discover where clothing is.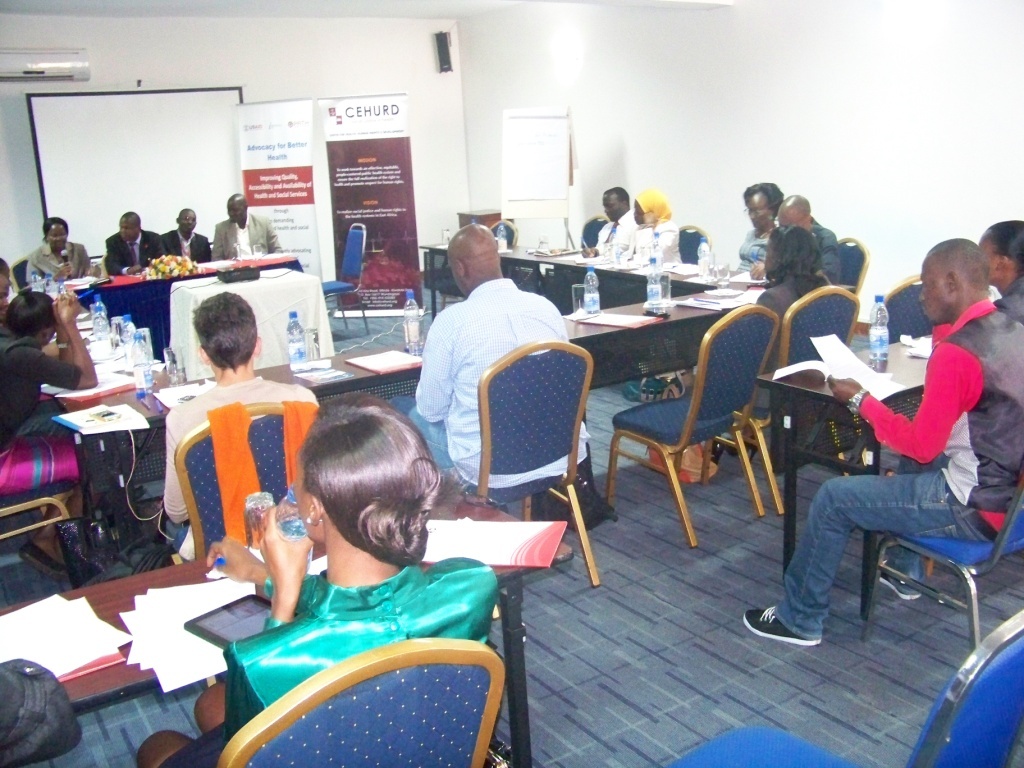
Discovered at l=168, t=376, r=309, b=563.
